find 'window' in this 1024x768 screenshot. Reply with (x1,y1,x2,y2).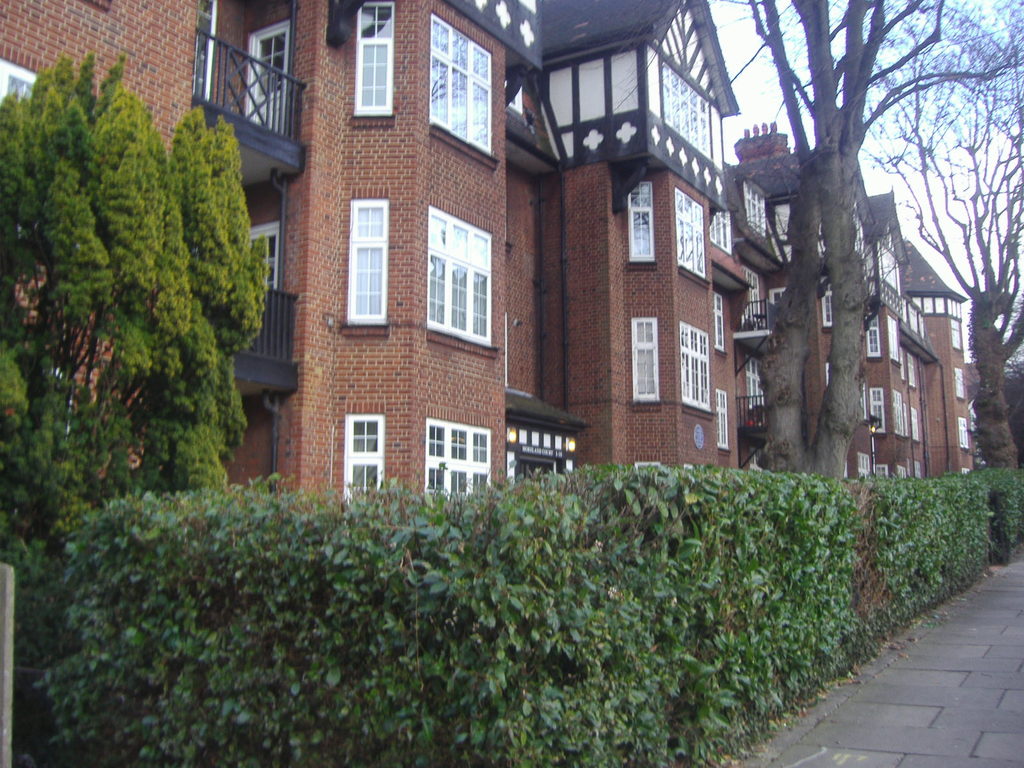
(715,388,728,443).
